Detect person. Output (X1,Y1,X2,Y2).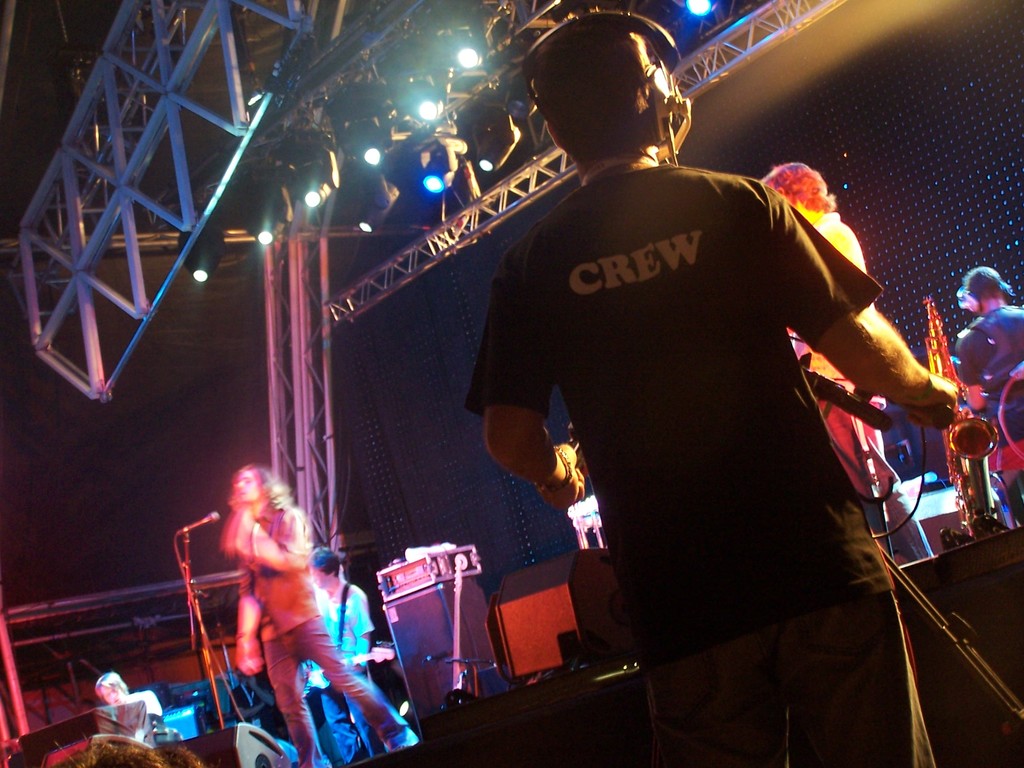
(756,156,928,568).
